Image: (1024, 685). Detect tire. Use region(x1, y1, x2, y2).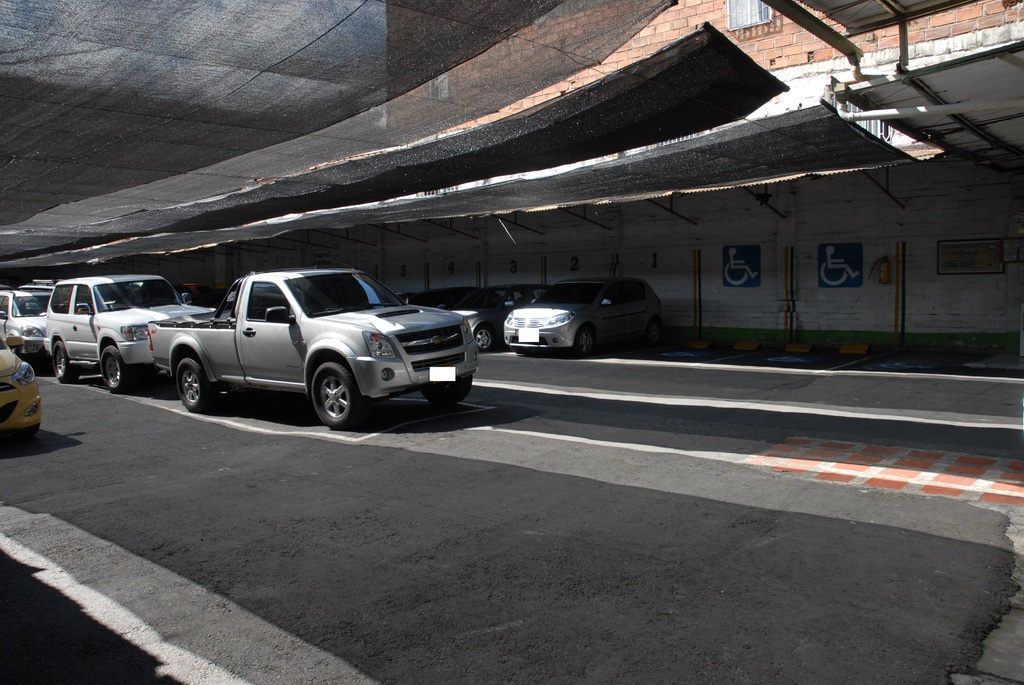
region(420, 372, 476, 407).
